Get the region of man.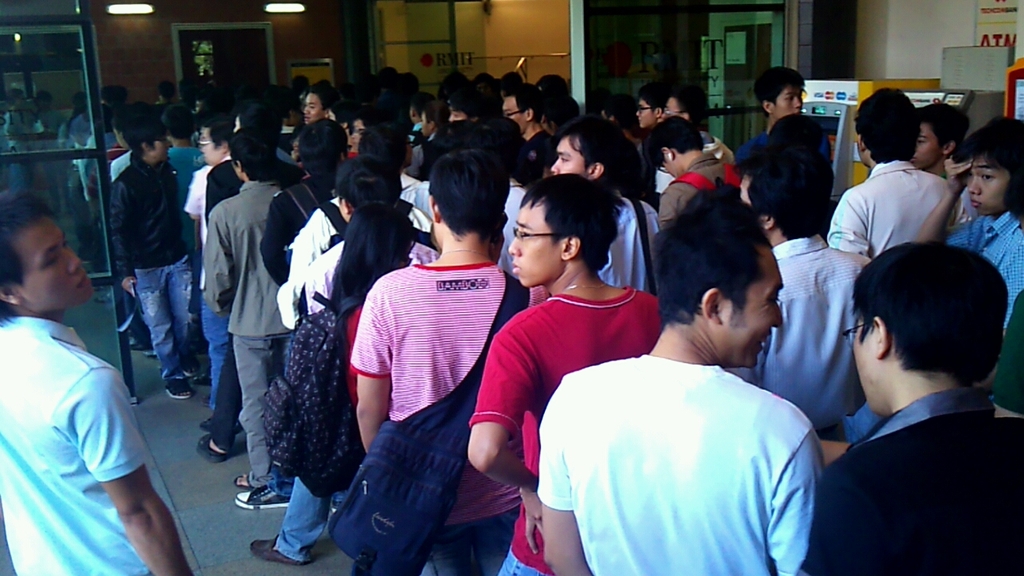
l=106, t=111, r=201, b=404.
